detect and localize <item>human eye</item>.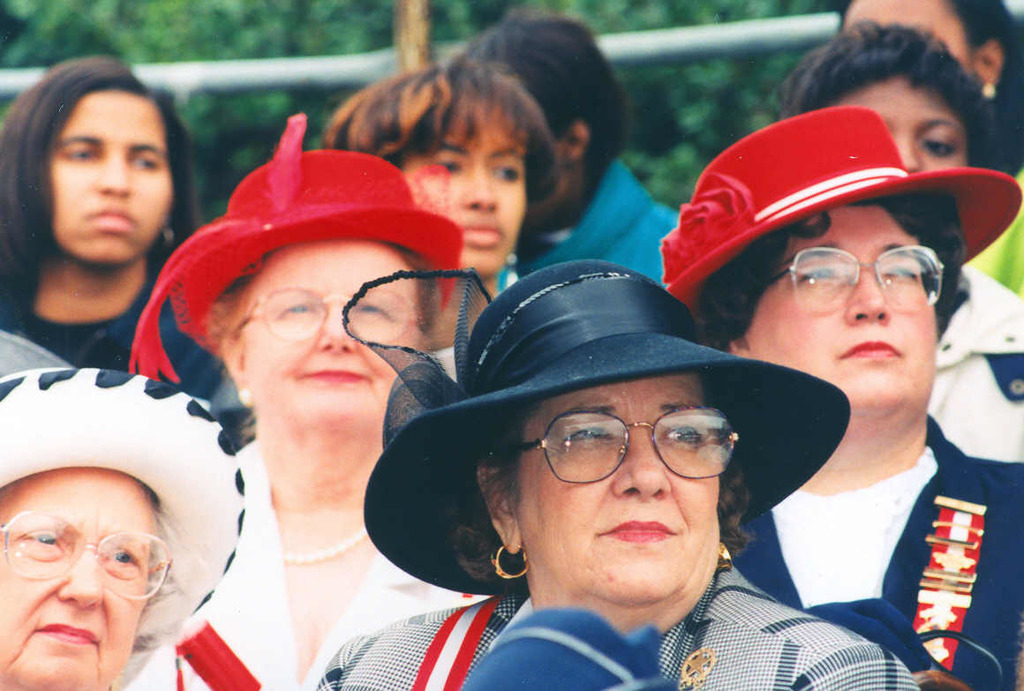
Localized at box=[659, 420, 707, 452].
